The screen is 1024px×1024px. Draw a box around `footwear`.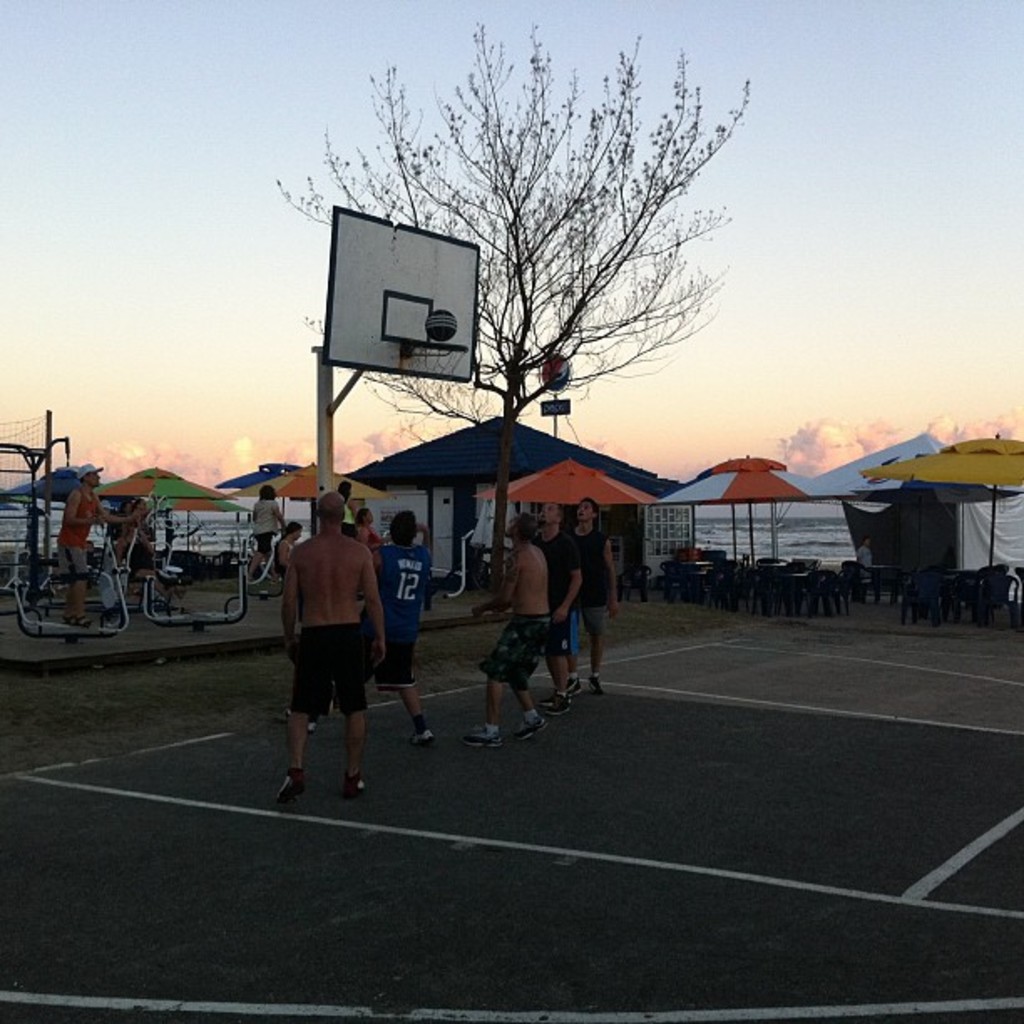
(465, 730, 500, 756).
